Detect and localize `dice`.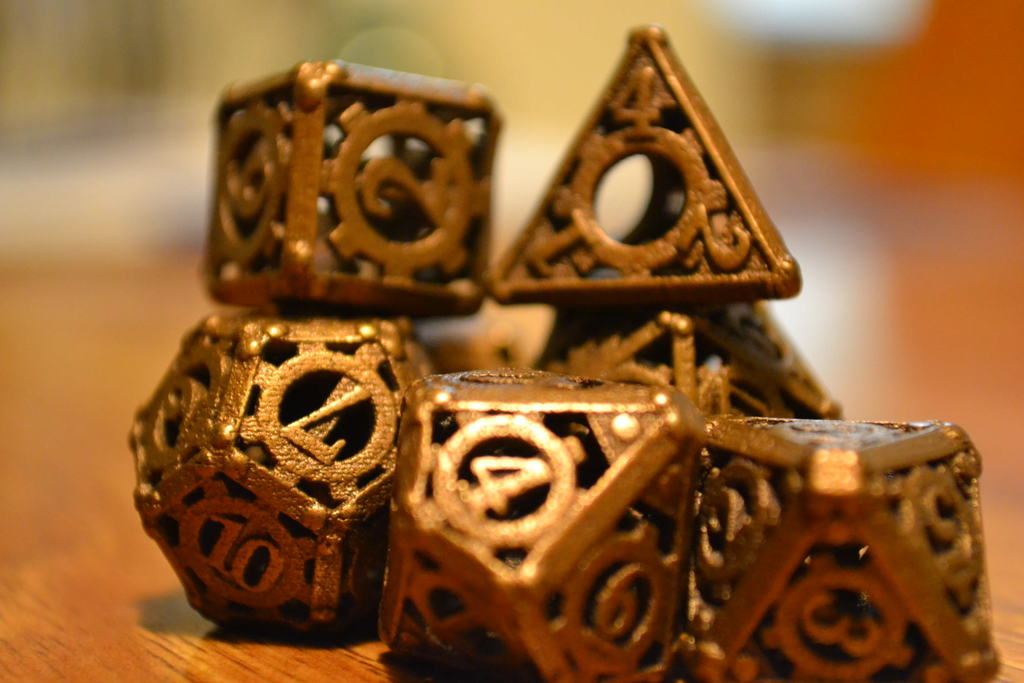
Localized at region(203, 60, 502, 329).
